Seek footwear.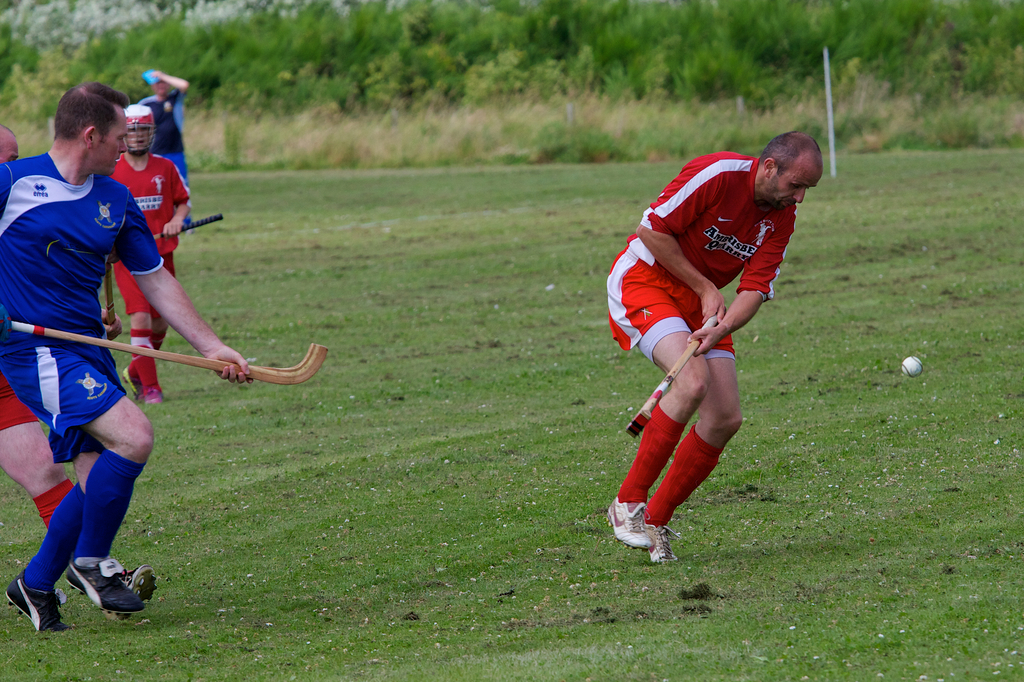
x1=653, y1=511, x2=687, y2=573.
